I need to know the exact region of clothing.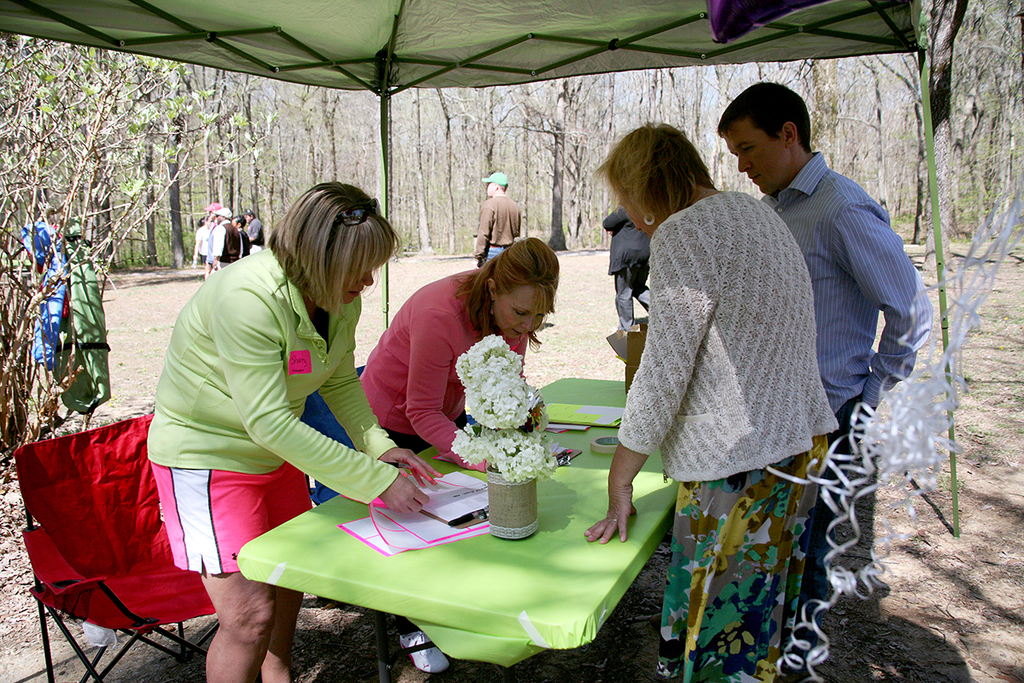
Region: (672,458,815,673).
